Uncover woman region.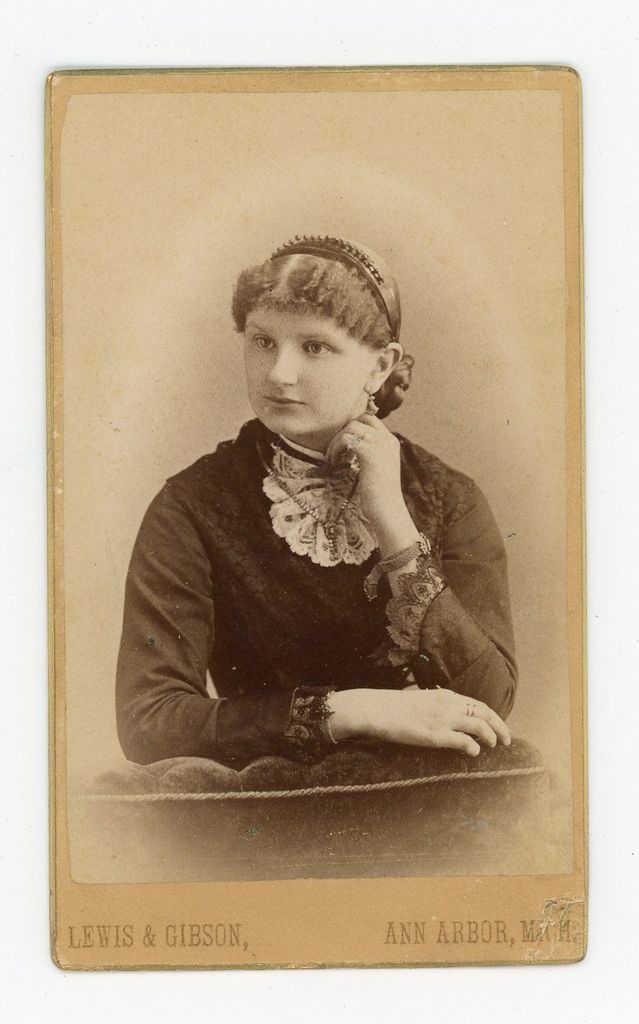
Uncovered: detection(37, 277, 586, 908).
